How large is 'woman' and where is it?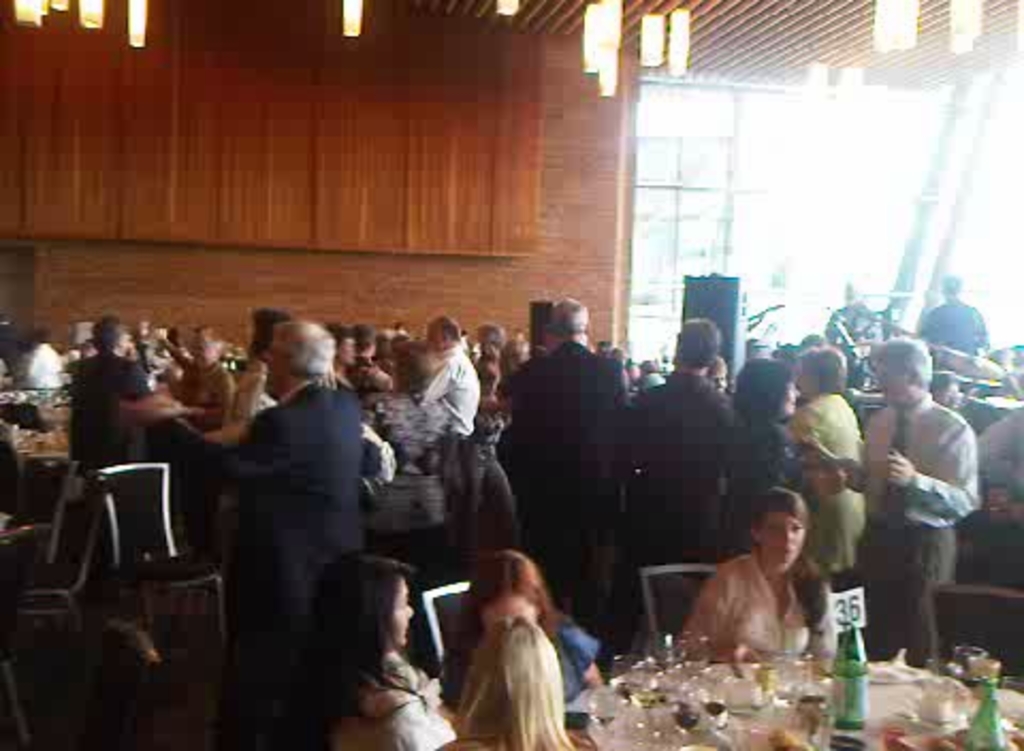
Bounding box: {"left": 779, "top": 341, "right": 875, "bottom": 602}.
